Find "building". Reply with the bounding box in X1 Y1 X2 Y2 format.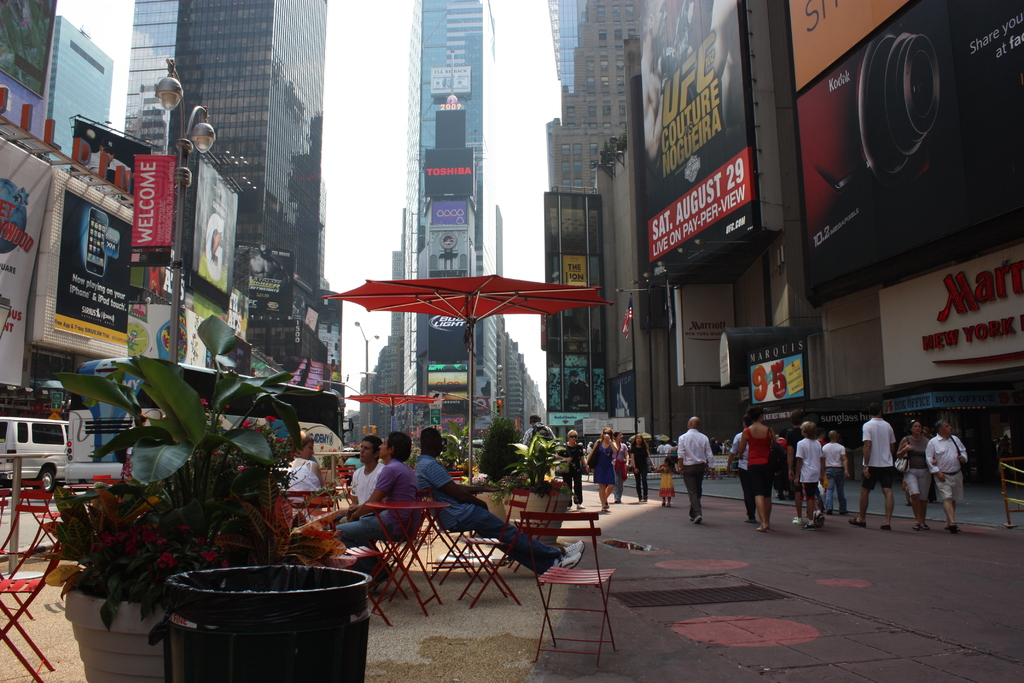
353 0 548 465.
